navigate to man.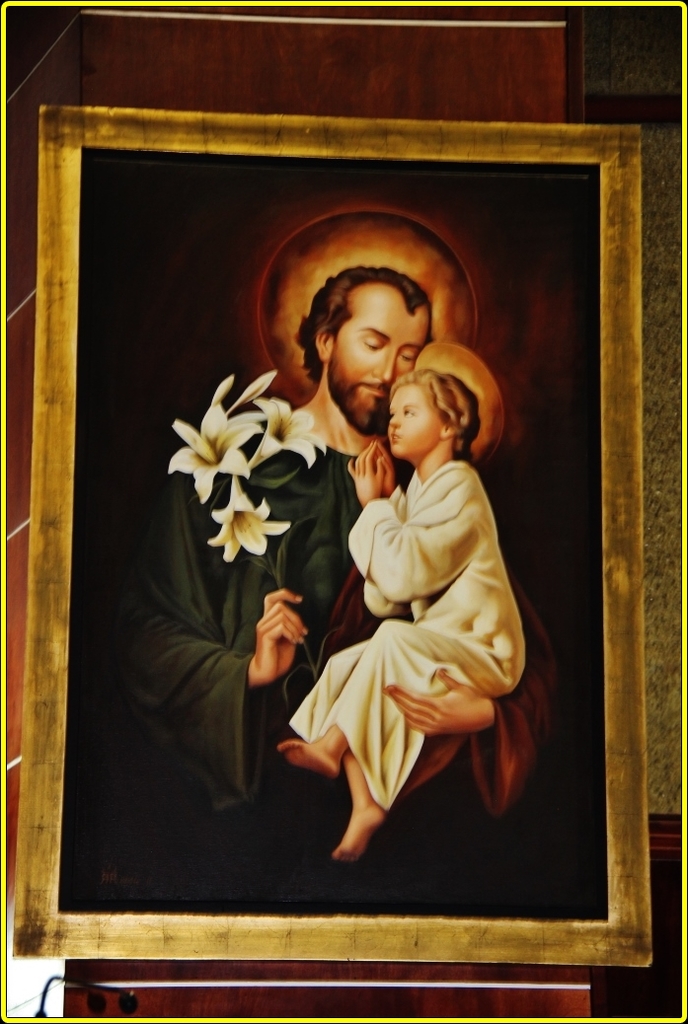
Navigation target: <box>110,266,564,921</box>.
